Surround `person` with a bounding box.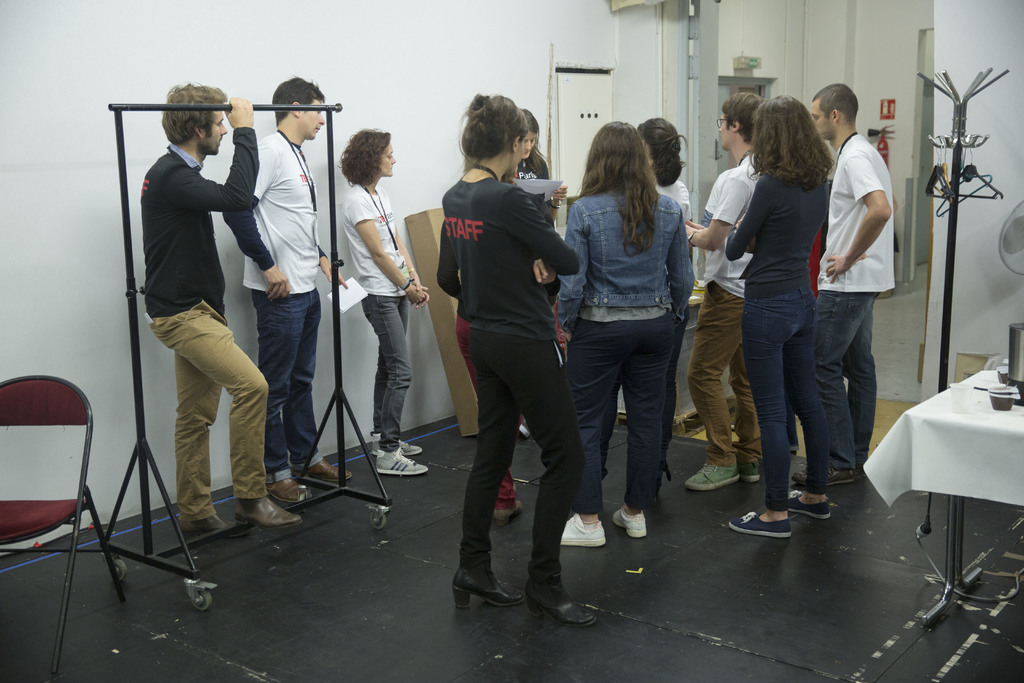
detection(337, 130, 429, 474).
